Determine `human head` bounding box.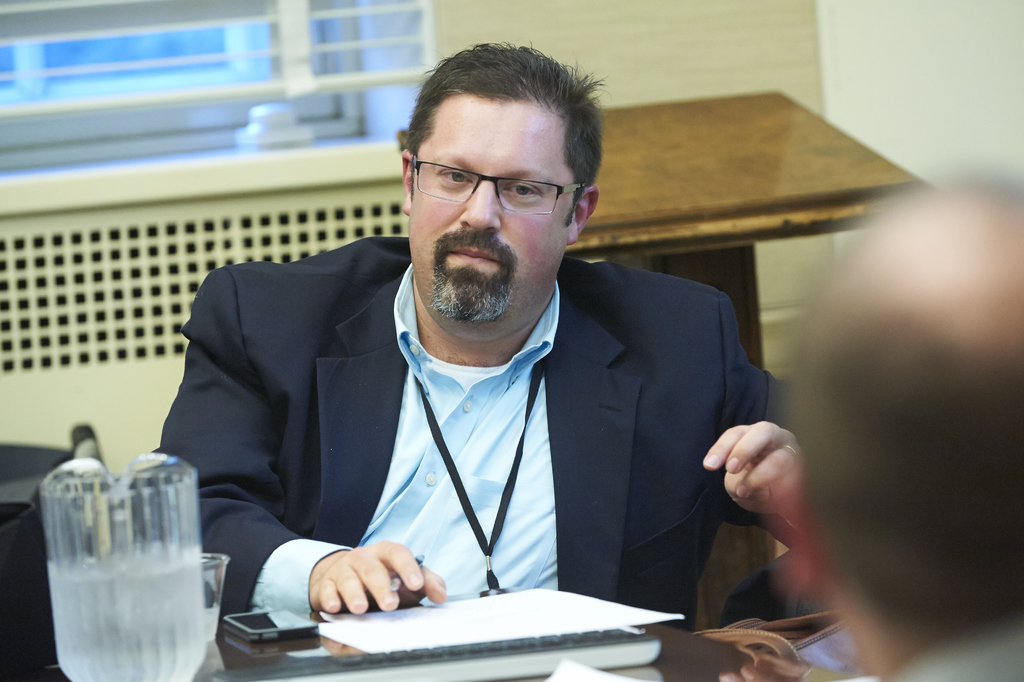
Determined: <bbox>398, 44, 604, 329</bbox>.
